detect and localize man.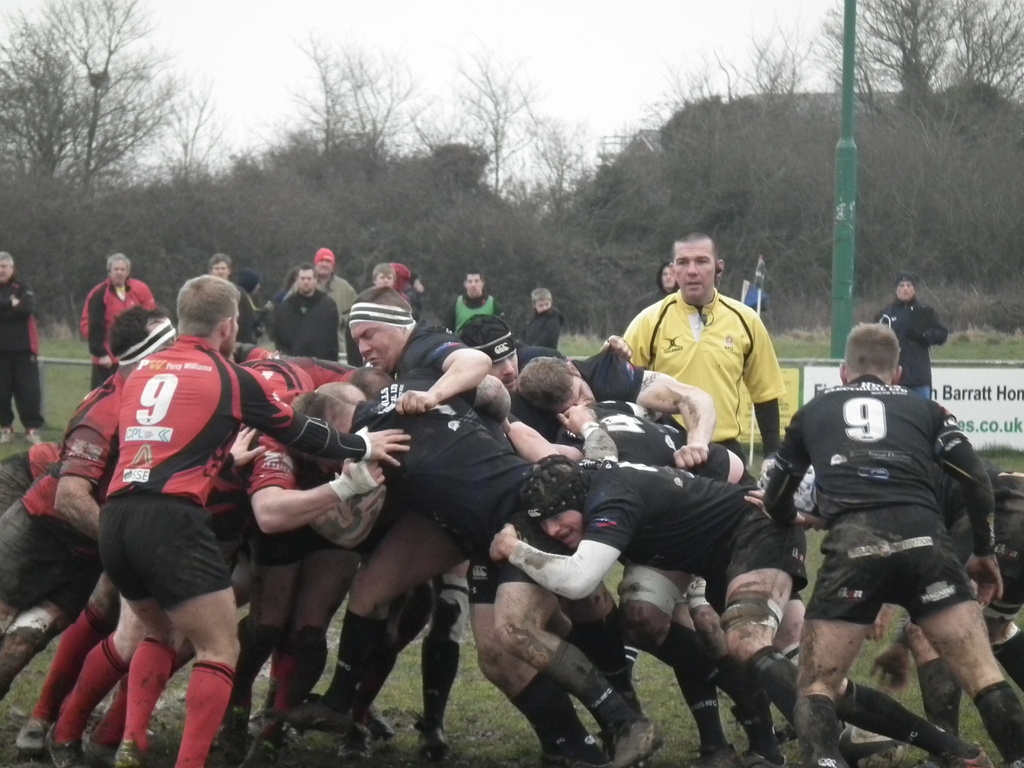
Localized at [370,262,397,288].
